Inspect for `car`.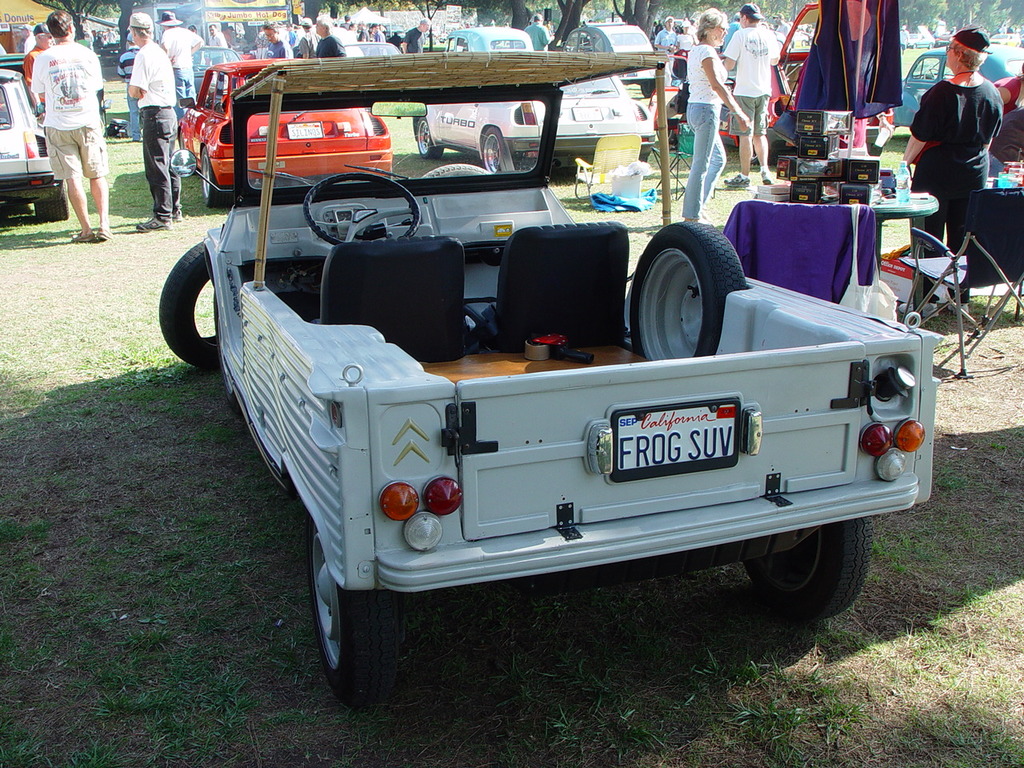
Inspection: [x1=0, y1=68, x2=68, y2=218].
